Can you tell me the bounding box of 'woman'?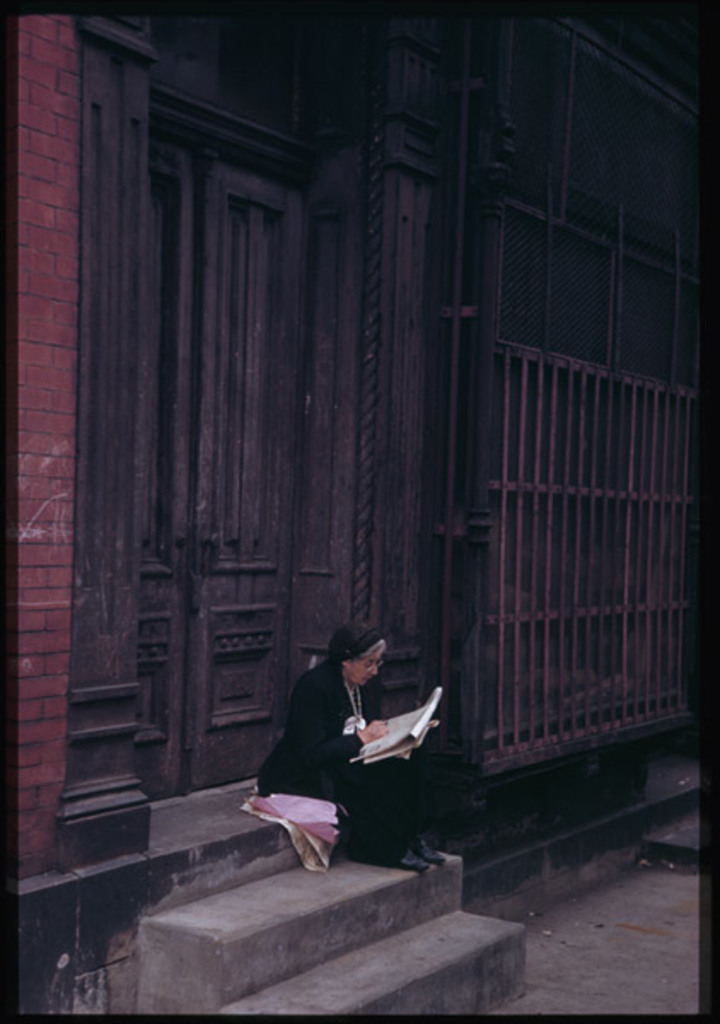
bbox=(249, 611, 428, 889).
